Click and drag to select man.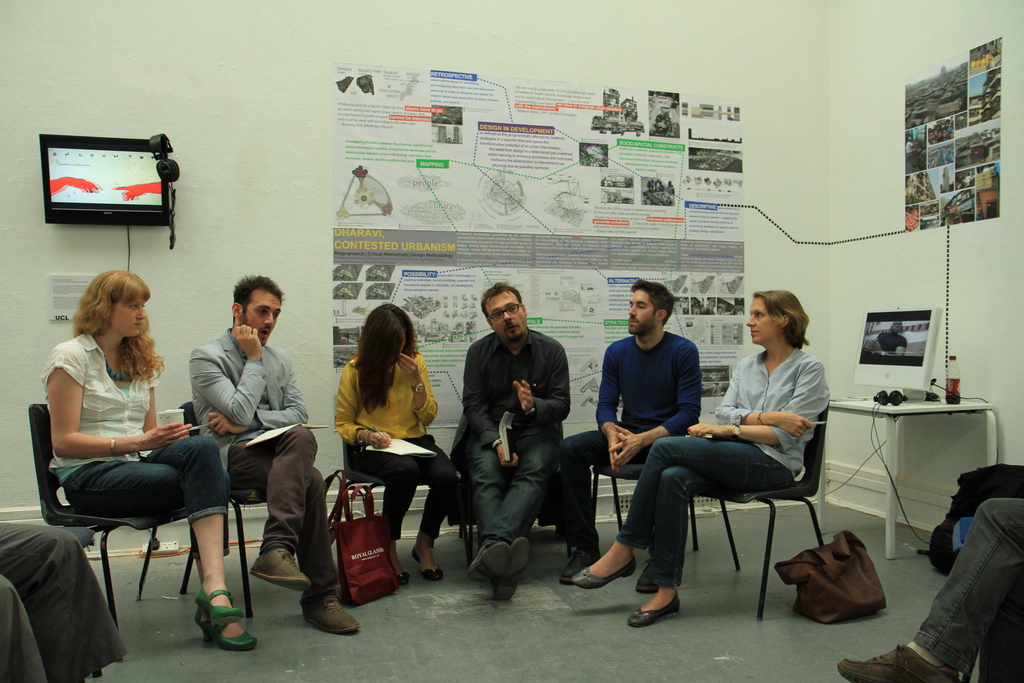
Selection: <bbox>836, 498, 1023, 682</bbox>.
